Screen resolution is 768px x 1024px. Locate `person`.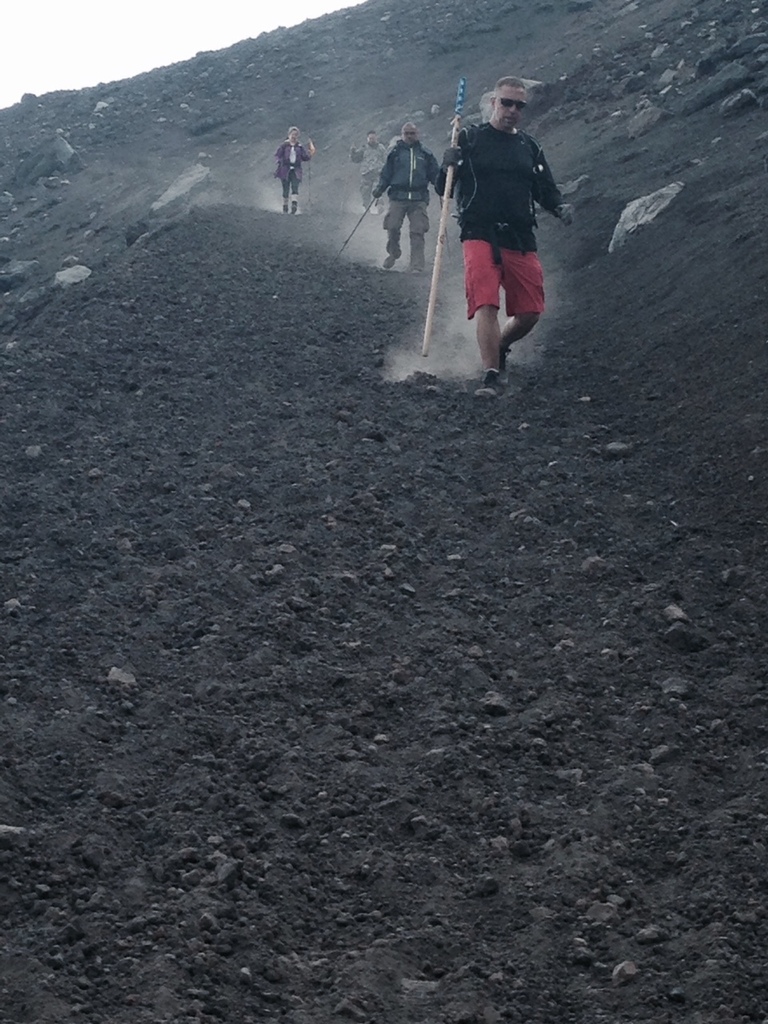
left=446, top=62, right=560, bottom=389.
